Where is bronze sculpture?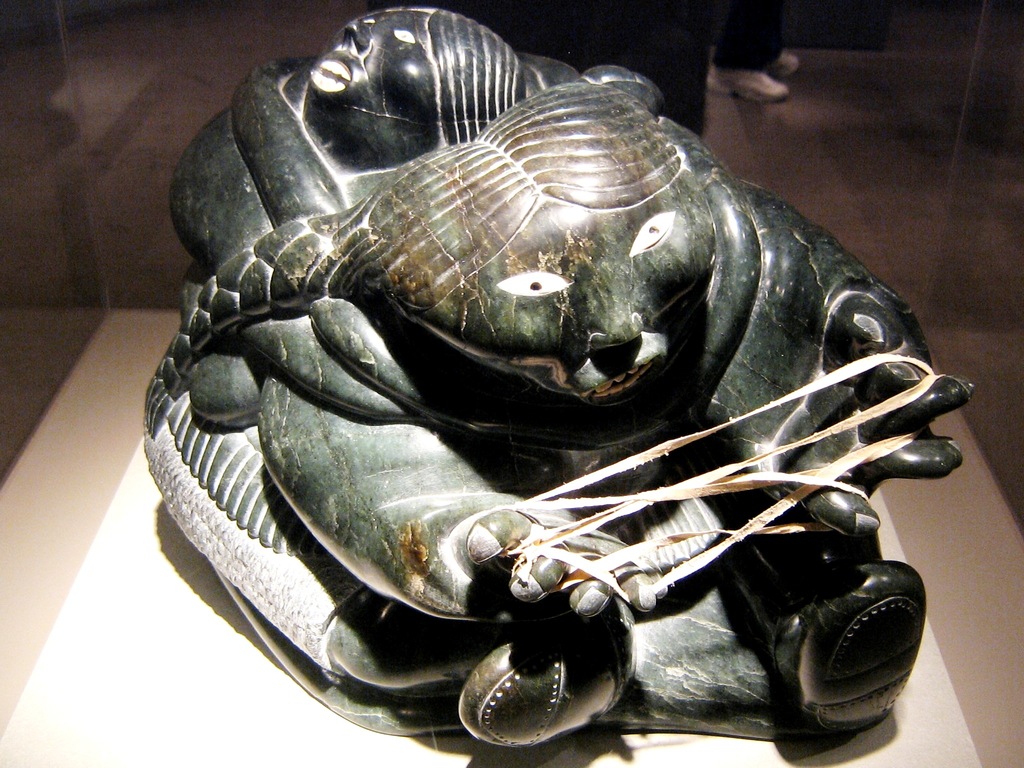
select_region(136, 0, 961, 760).
